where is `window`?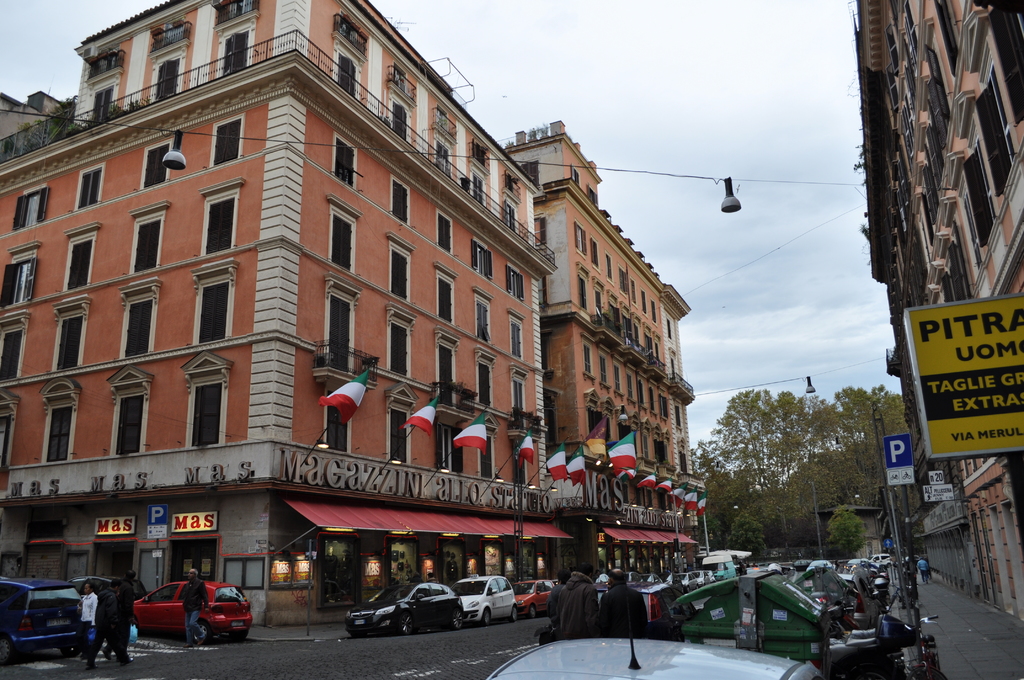
<bbox>605, 252, 615, 286</bbox>.
